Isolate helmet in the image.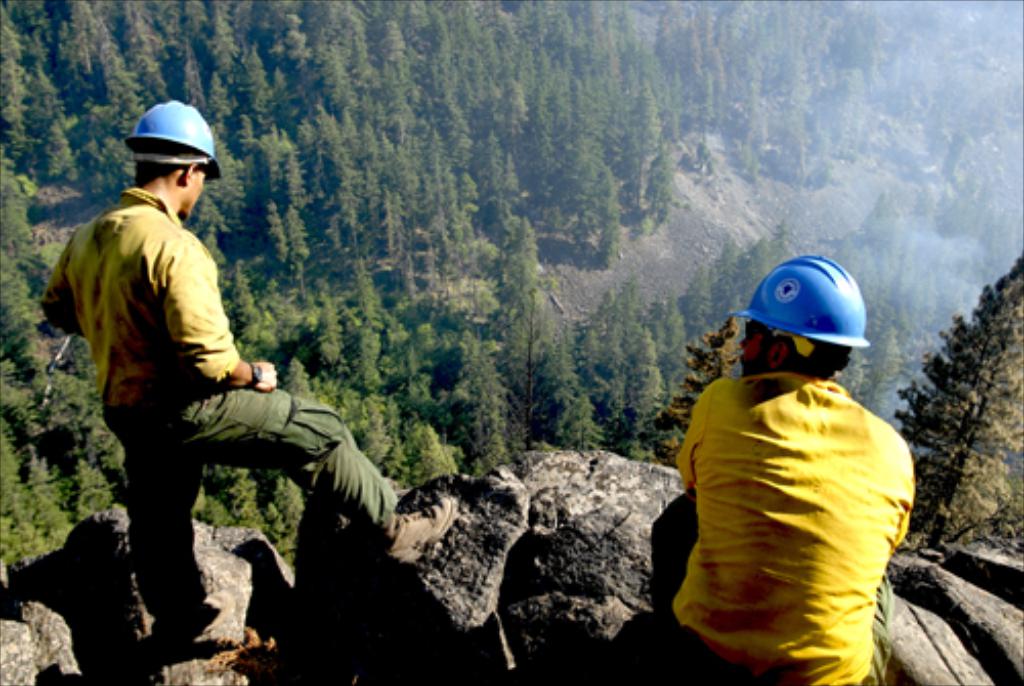
Isolated region: bbox=[731, 264, 874, 397].
